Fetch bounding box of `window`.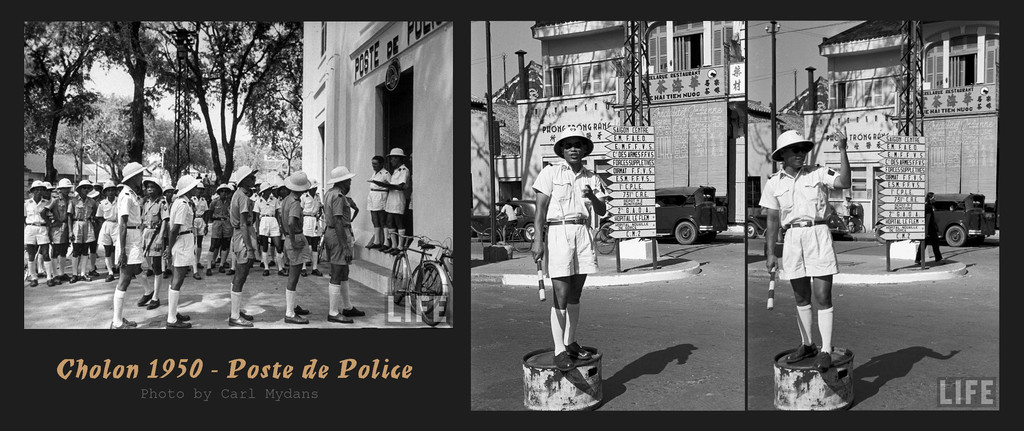
Bbox: select_region(867, 83, 883, 108).
